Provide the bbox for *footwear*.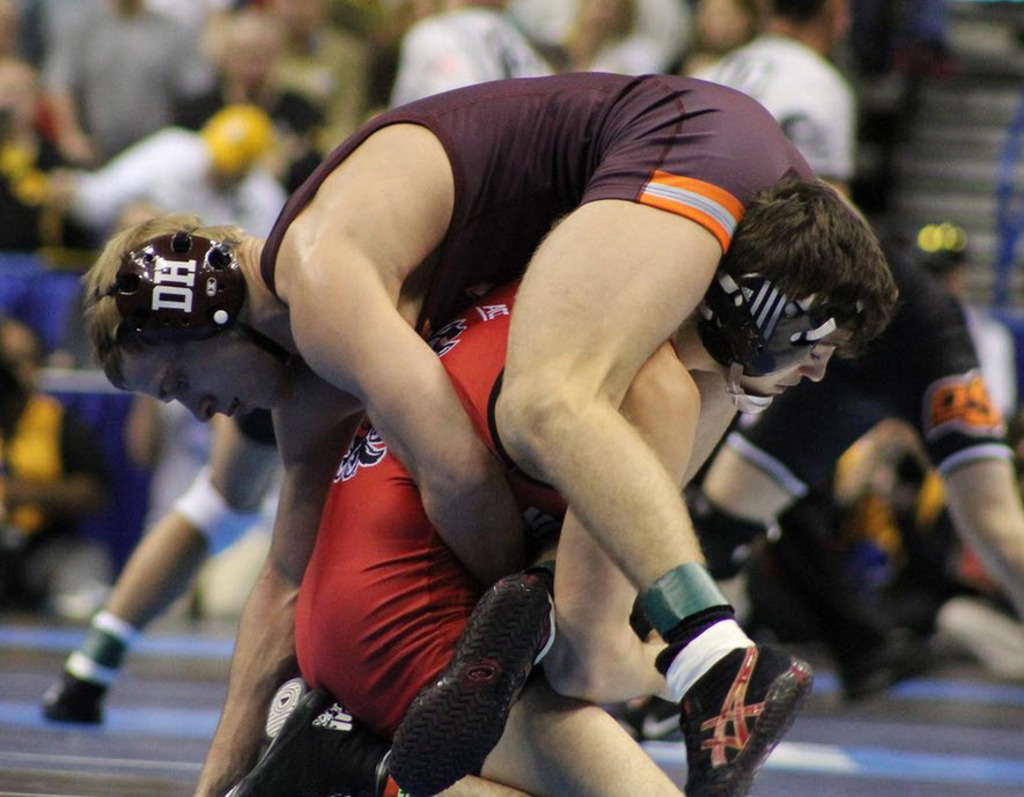
(left=223, top=687, right=374, bottom=796).
